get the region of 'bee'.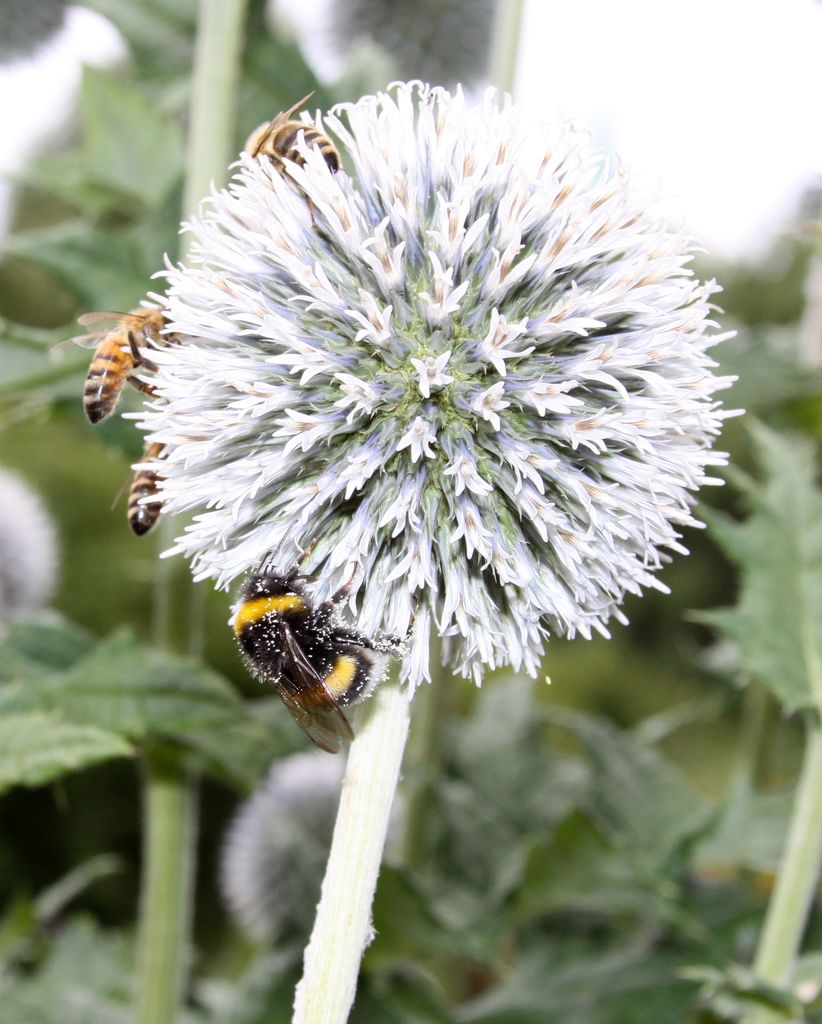
225, 558, 392, 761.
